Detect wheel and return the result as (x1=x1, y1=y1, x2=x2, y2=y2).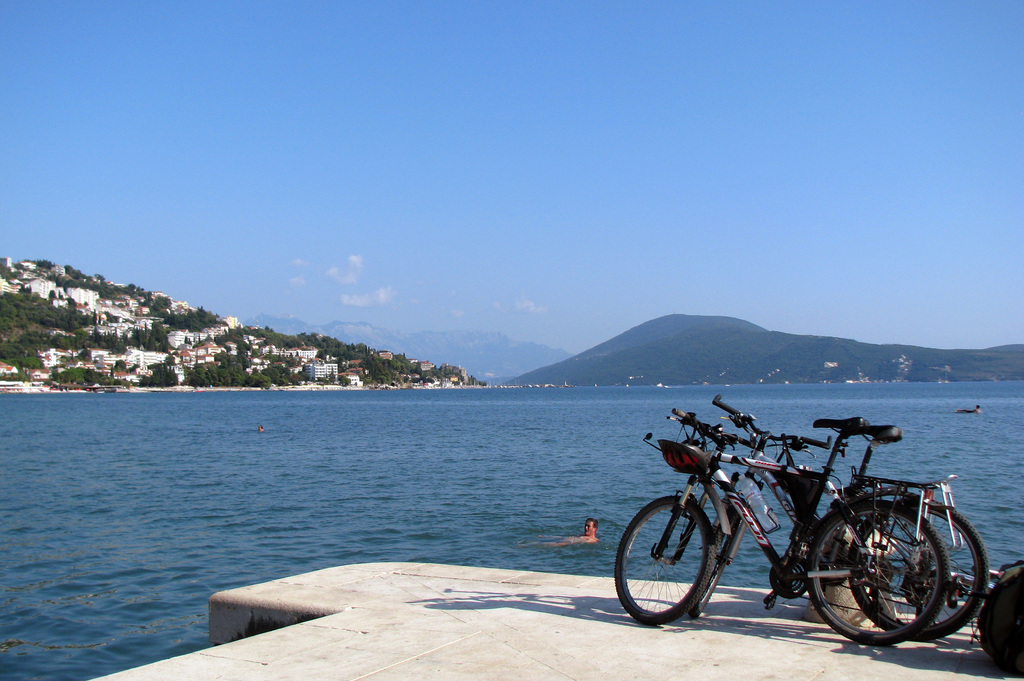
(x1=688, y1=509, x2=742, y2=619).
